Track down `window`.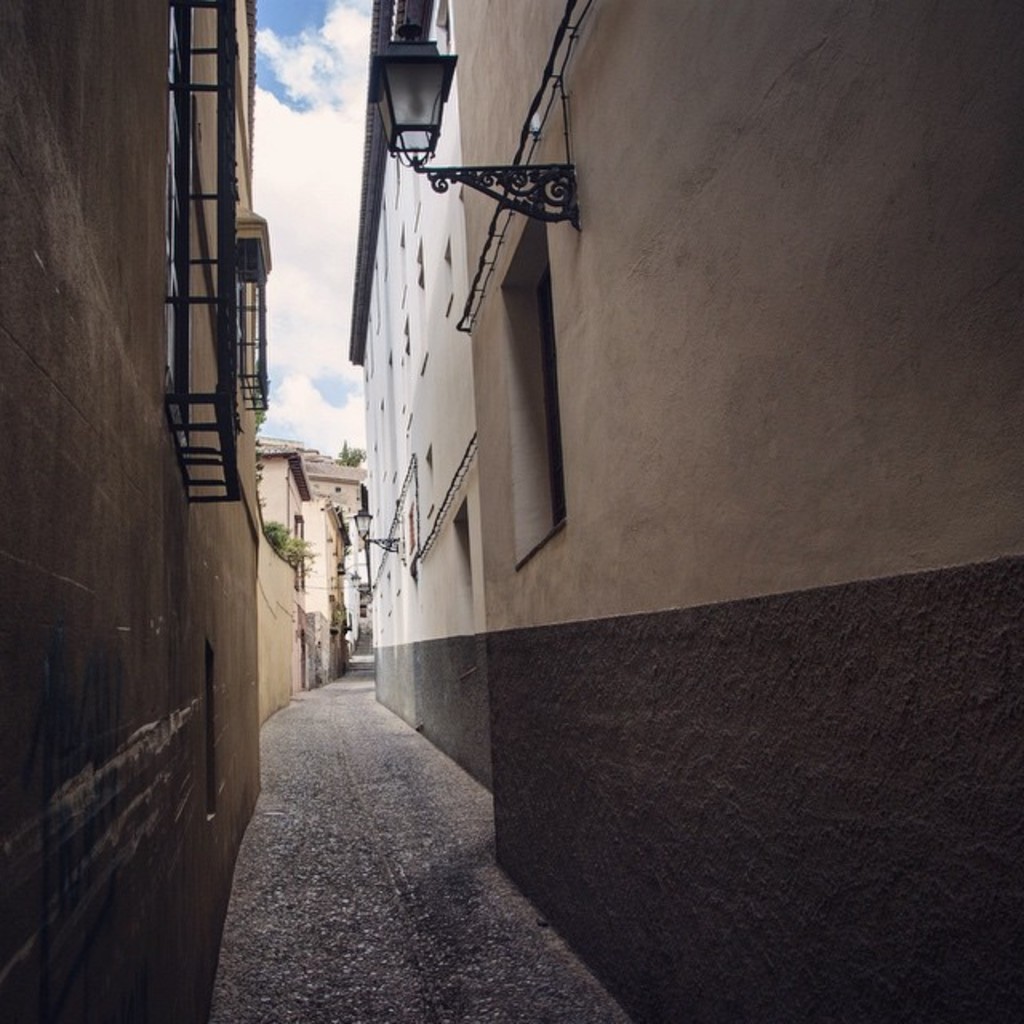
Tracked to 469,189,579,568.
